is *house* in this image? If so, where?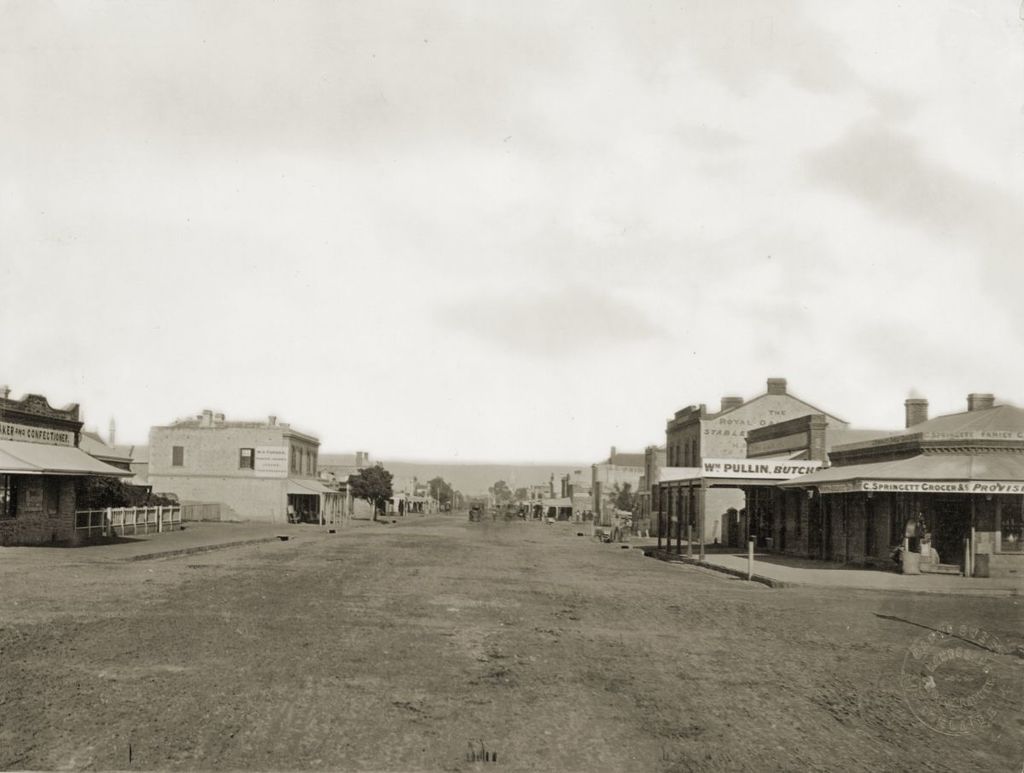
Yes, at (618,445,693,551).
